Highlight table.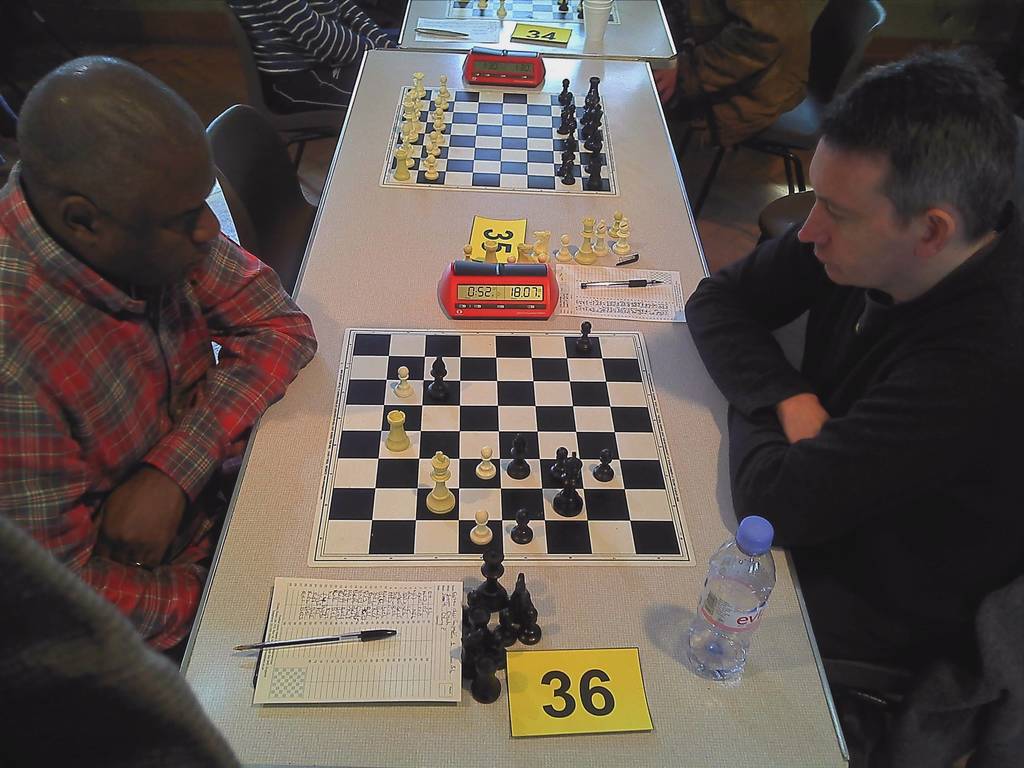
Highlighted region: <region>181, 38, 860, 767</region>.
